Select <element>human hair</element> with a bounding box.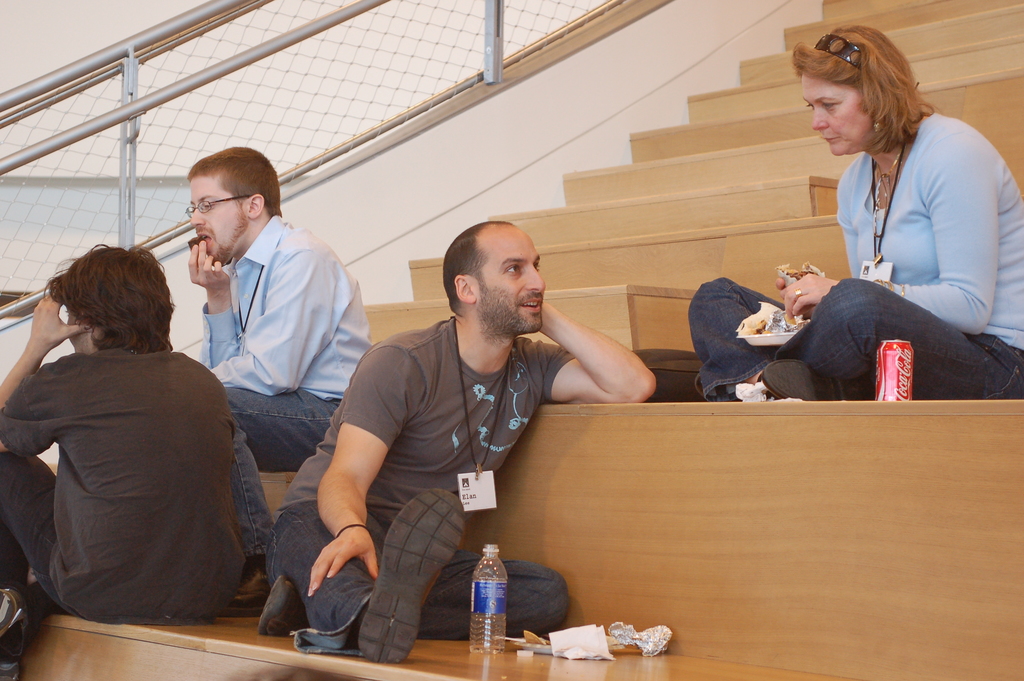
bbox(42, 244, 173, 353).
